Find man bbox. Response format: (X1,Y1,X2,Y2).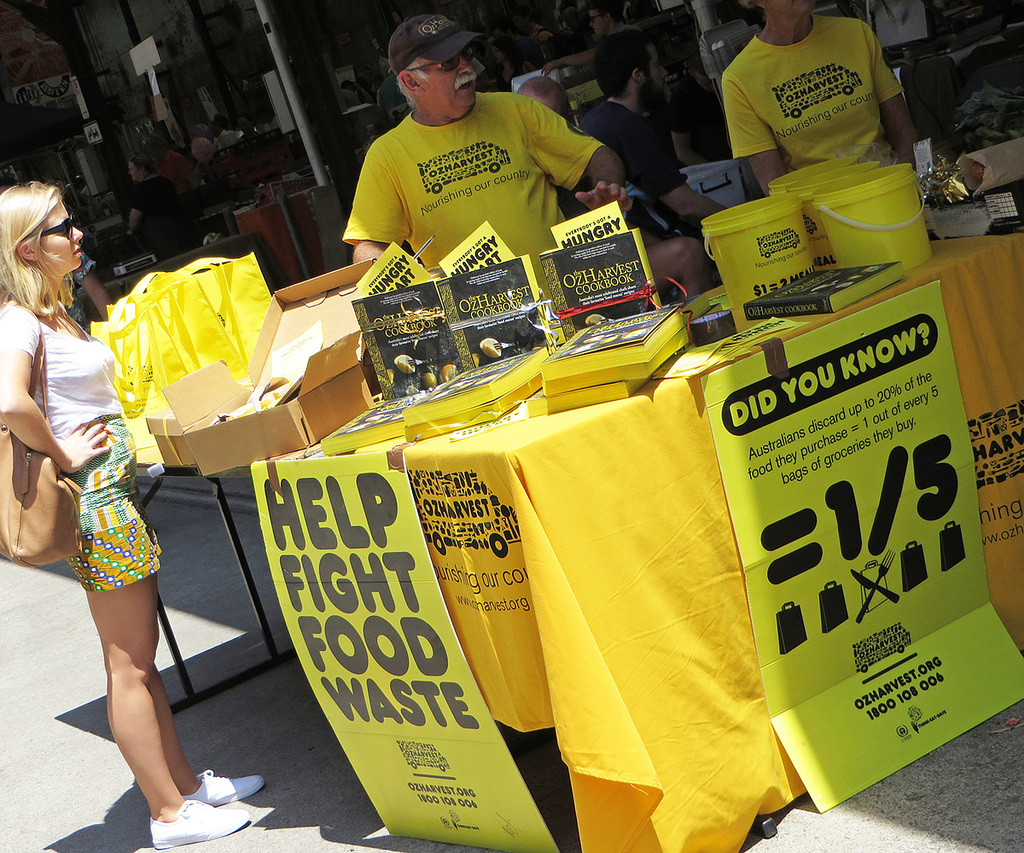
(507,69,710,293).
